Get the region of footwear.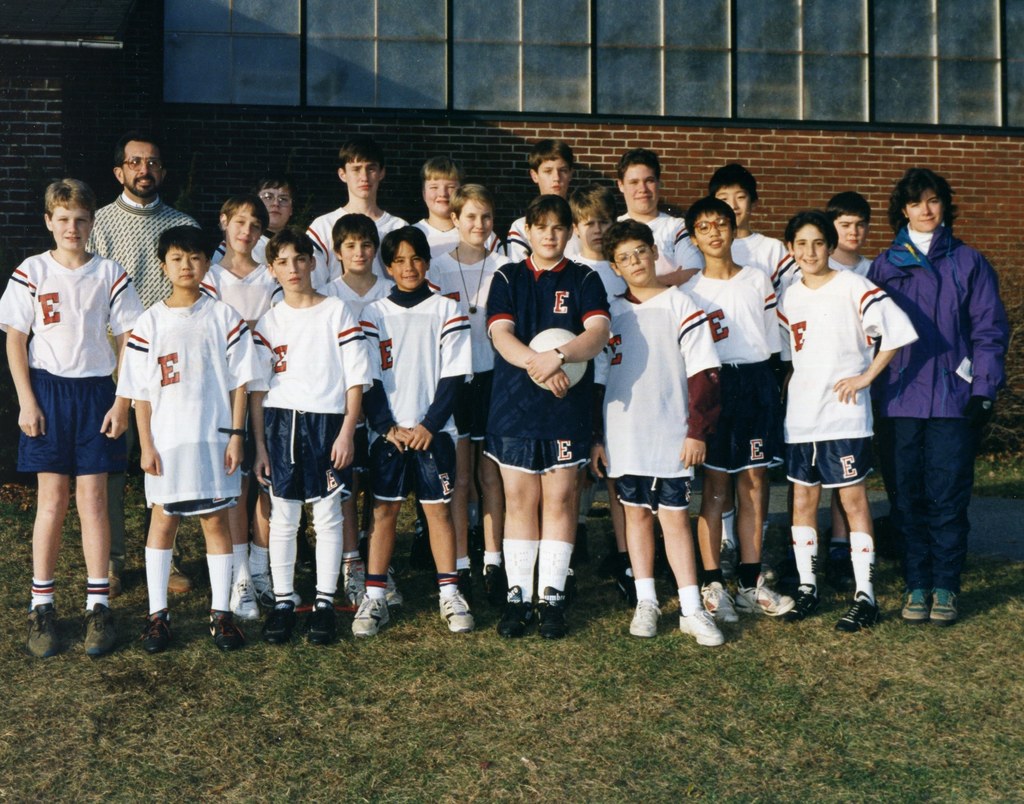
{"x1": 262, "y1": 598, "x2": 289, "y2": 641}.
